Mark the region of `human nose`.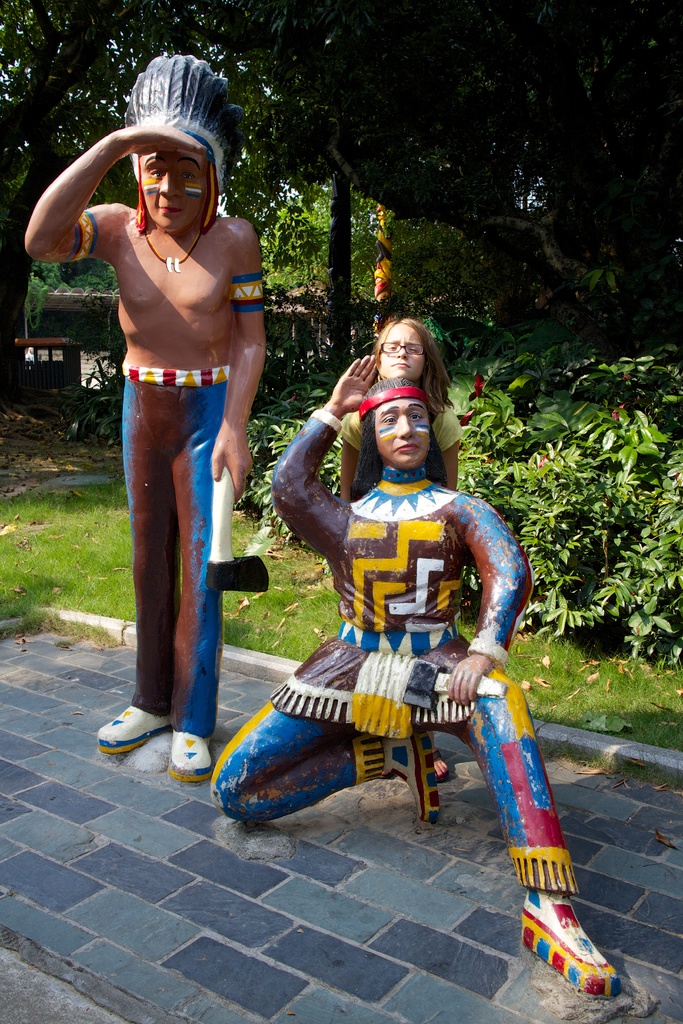
Region: rect(157, 173, 178, 196).
